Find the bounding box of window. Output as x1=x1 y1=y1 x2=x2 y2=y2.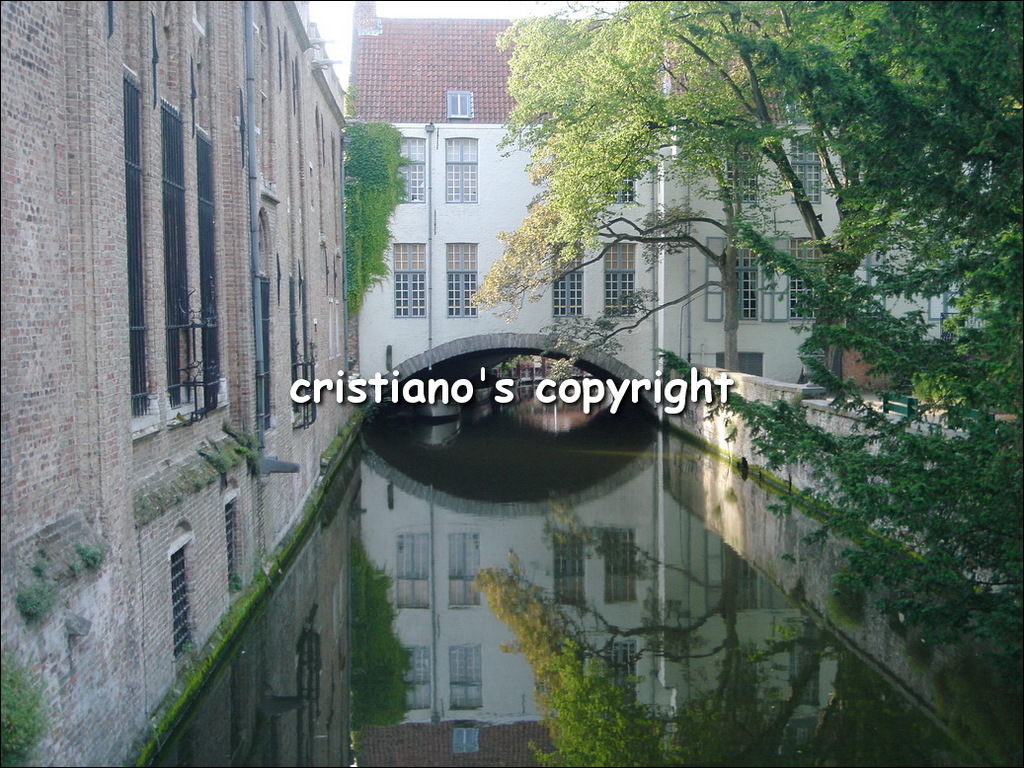
x1=552 y1=239 x2=586 y2=319.
